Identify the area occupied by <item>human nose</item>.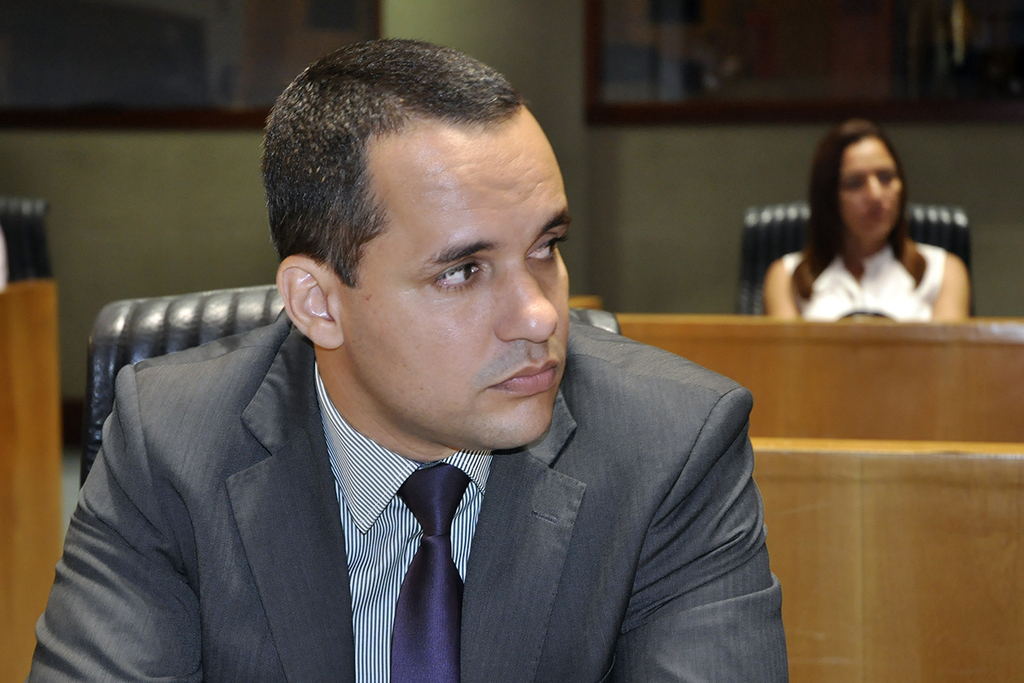
Area: [left=868, top=175, right=889, bottom=204].
